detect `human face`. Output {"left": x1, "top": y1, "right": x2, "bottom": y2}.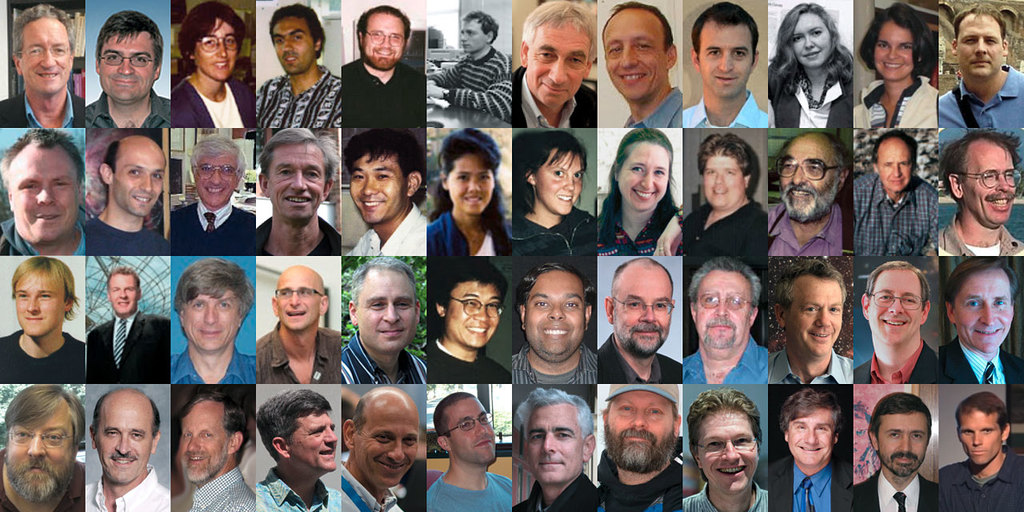
{"left": 530, "top": 25, "right": 591, "bottom": 106}.
